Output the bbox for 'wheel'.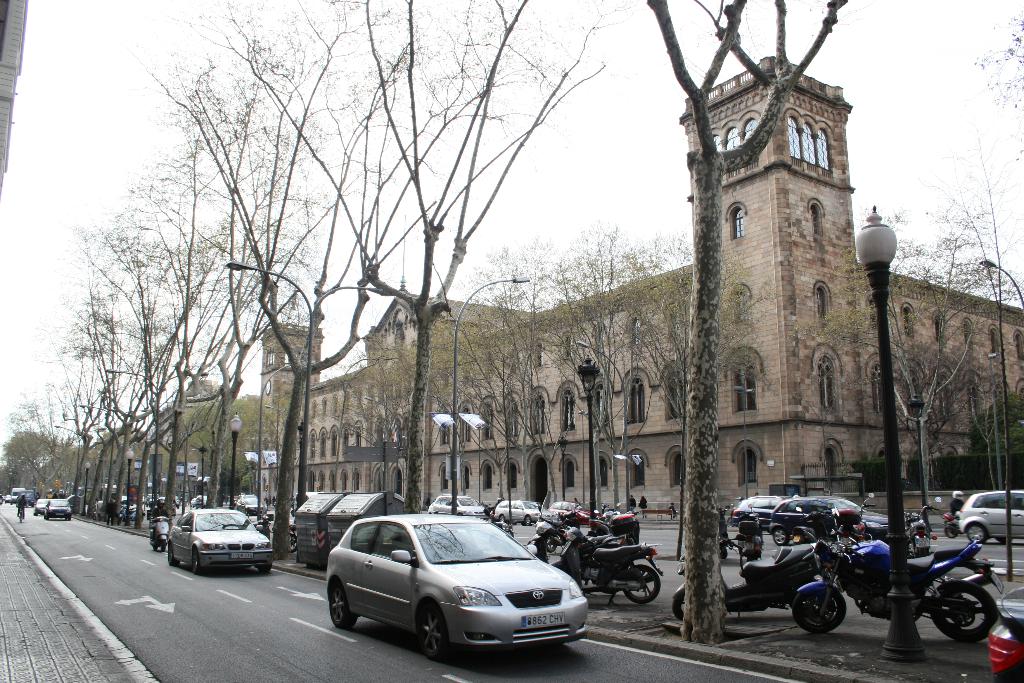
left=161, top=539, right=166, bottom=551.
